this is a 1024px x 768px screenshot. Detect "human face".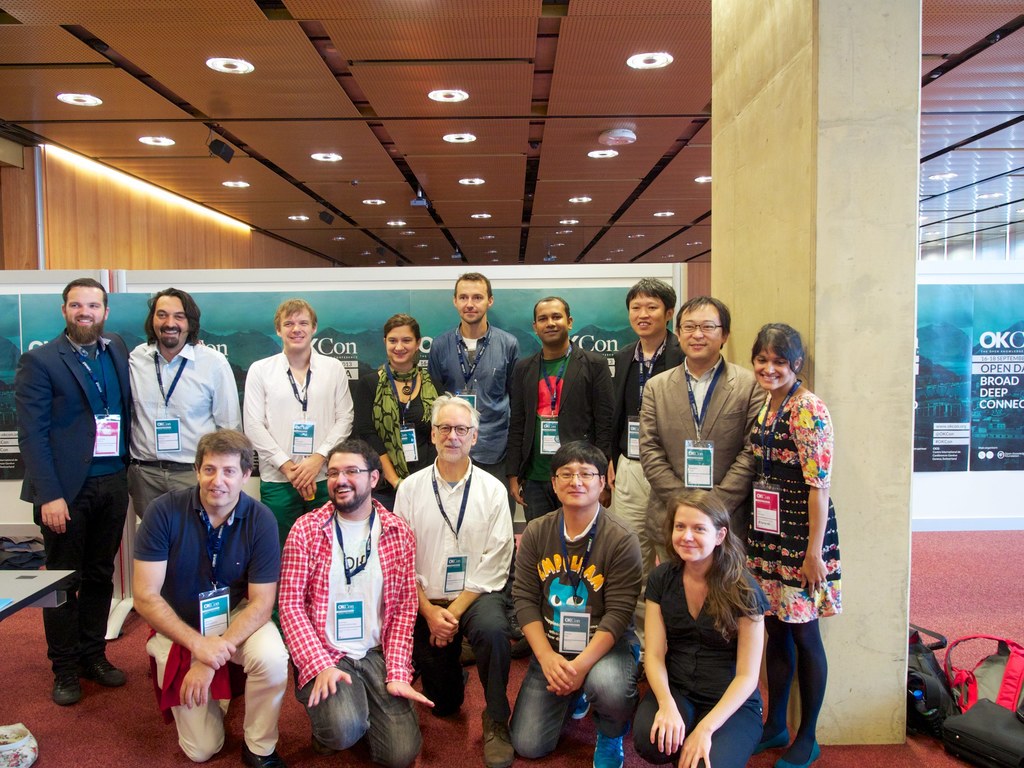
<bbox>535, 301, 568, 345</bbox>.
